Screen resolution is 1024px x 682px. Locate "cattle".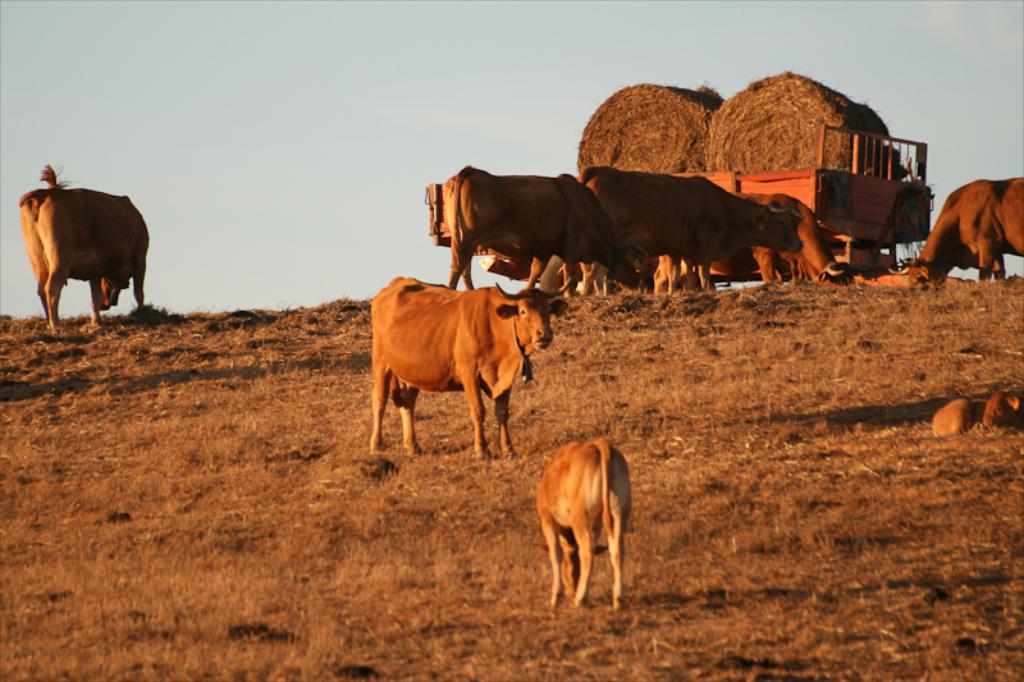
x1=19 y1=166 x2=154 y2=338.
